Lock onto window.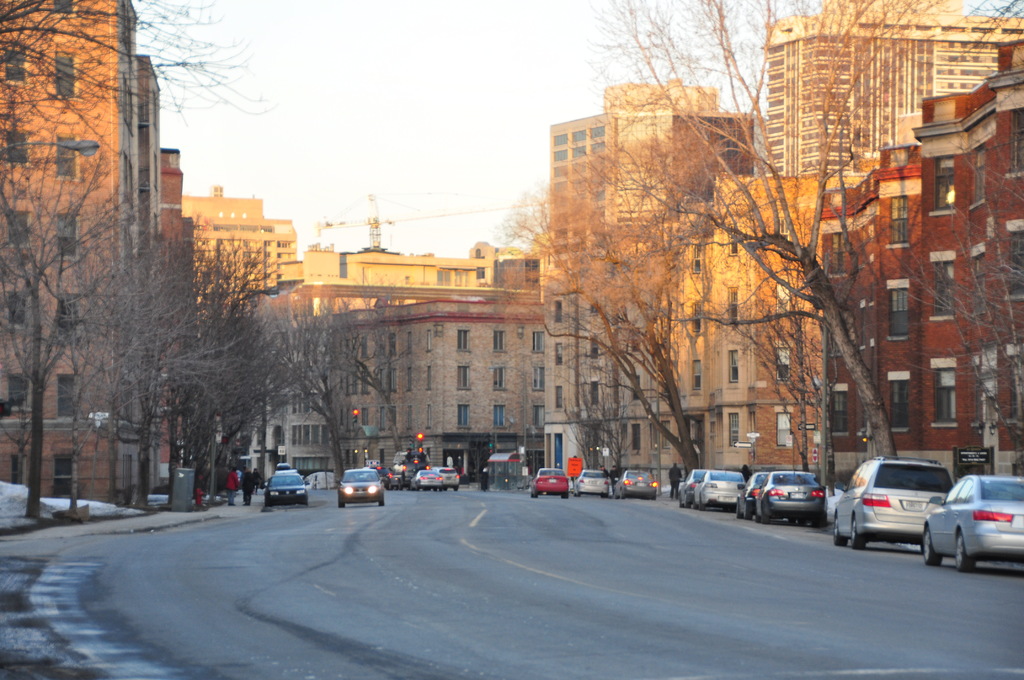
Locked: x1=553 y1=181 x2=568 y2=193.
